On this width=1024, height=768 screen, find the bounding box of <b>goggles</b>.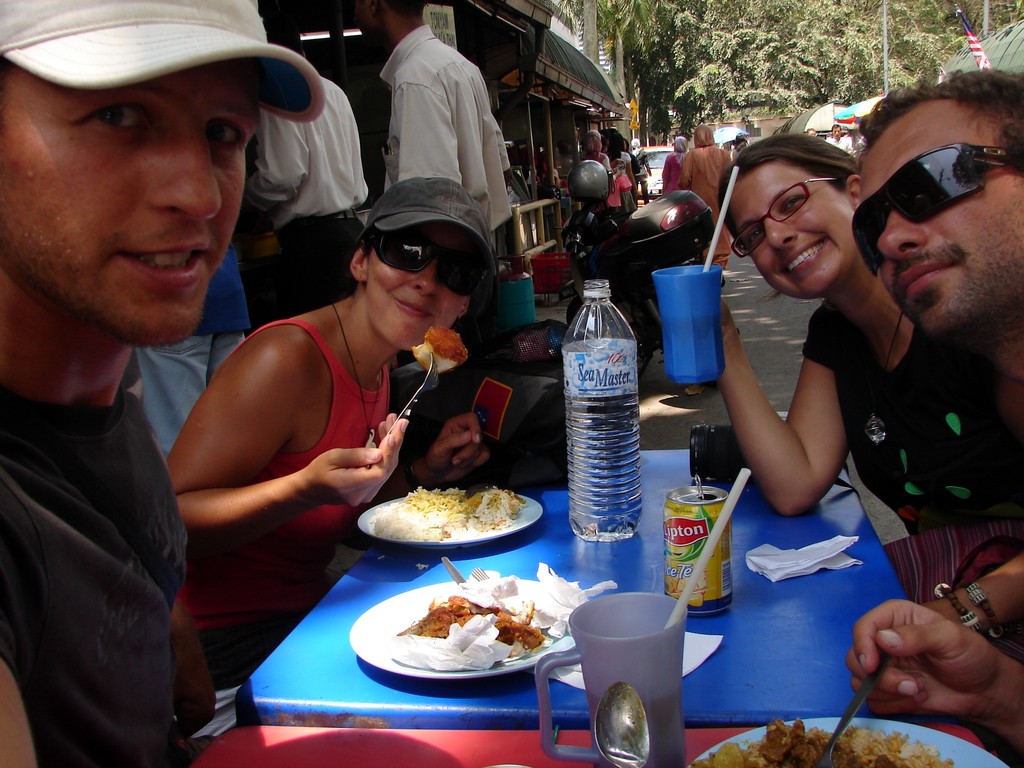
Bounding box: pyautogui.locateOnScreen(360, 229, 488, 294).
